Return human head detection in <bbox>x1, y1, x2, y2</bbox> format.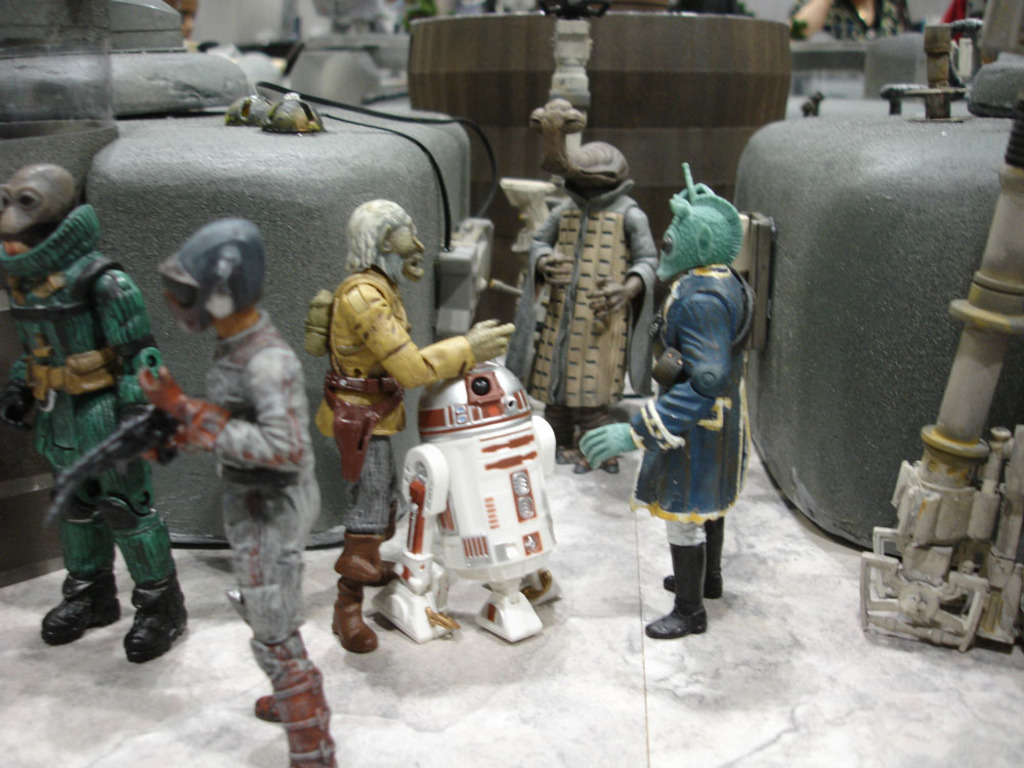
<bbox>2, 160, 78, 253</bbox>.
